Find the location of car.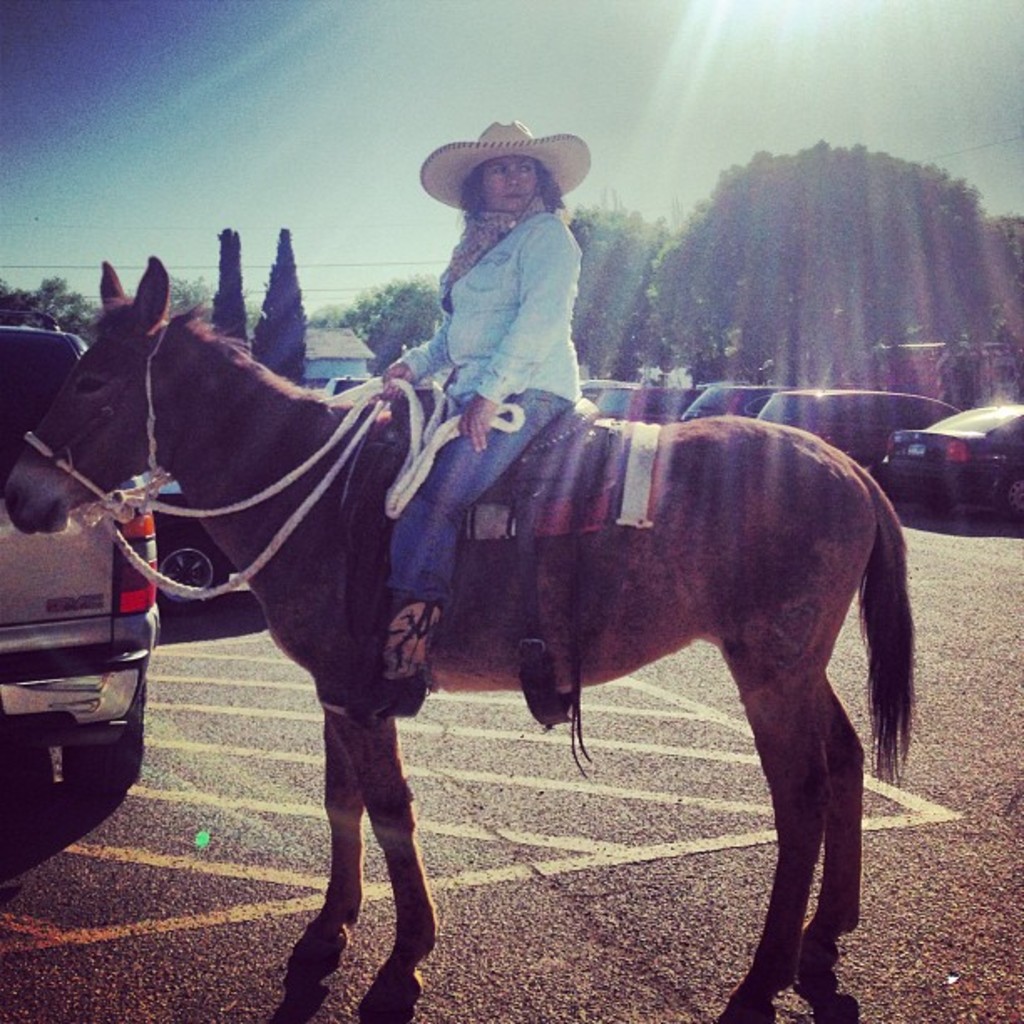
Location: bbox=[883, 410, 1022, 514].
